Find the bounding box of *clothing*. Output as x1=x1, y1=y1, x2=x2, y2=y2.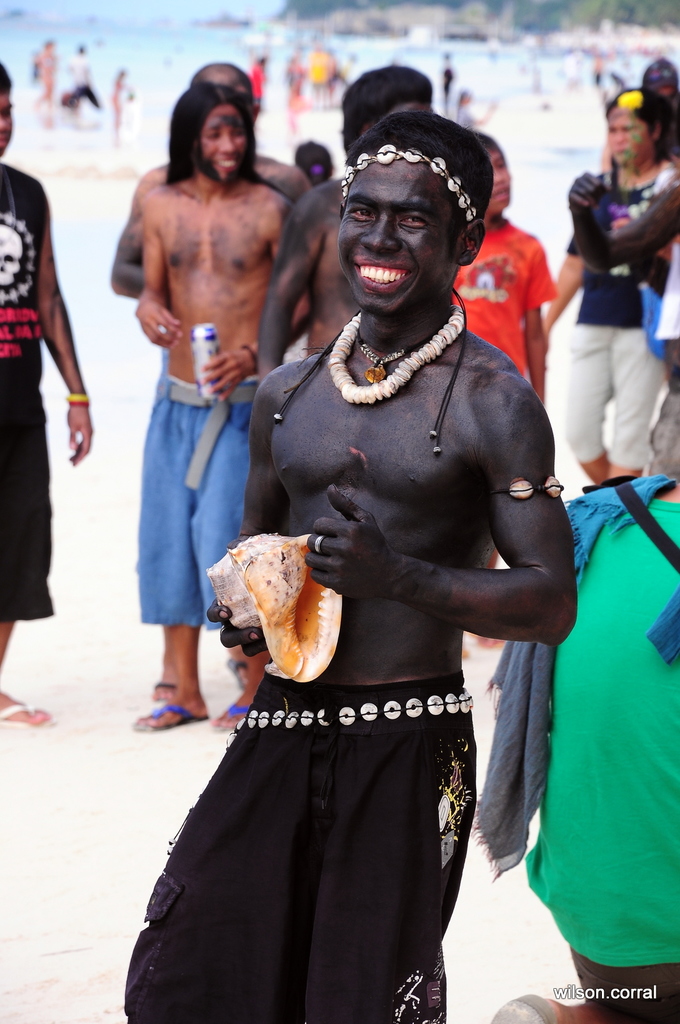
x1=560, y1=171, x2=679, y2=470.
